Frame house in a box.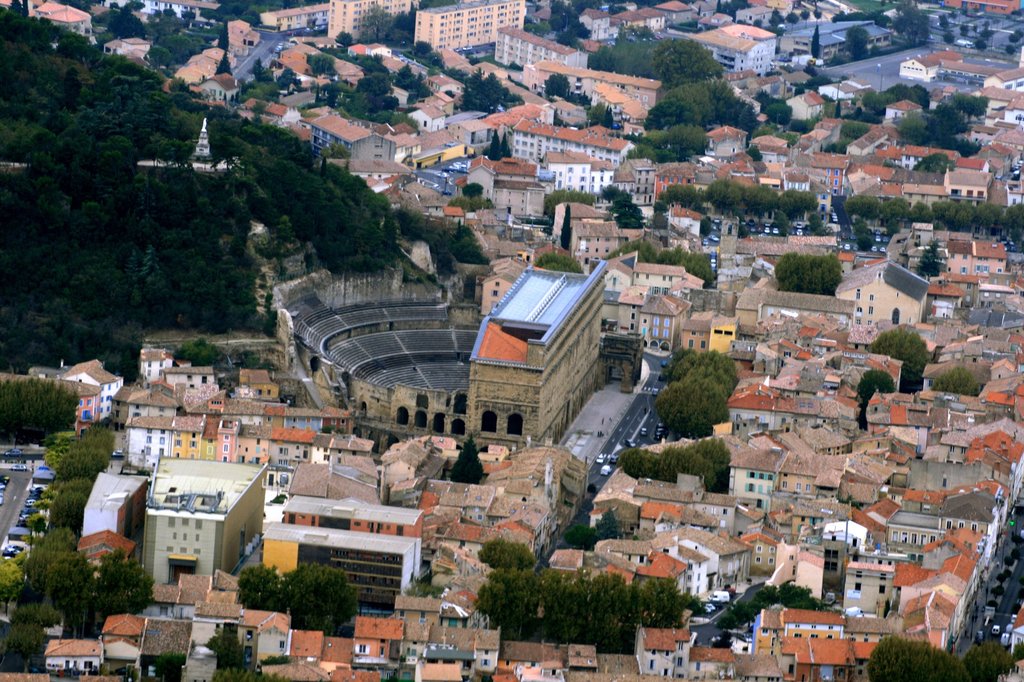
[x1=224, y1=418, x2=264, y2=472].
